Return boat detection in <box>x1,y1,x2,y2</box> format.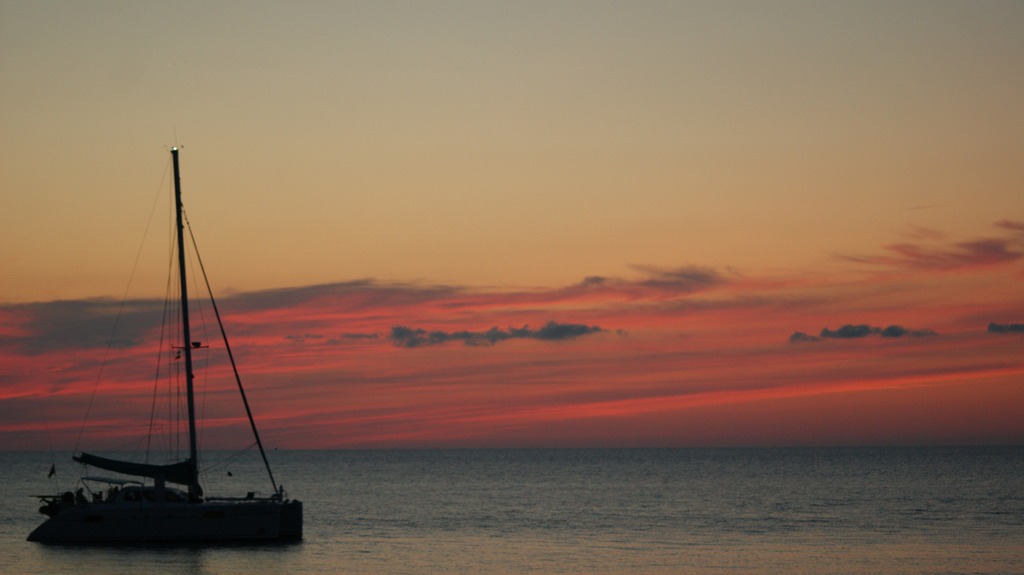
<box>20,148,305,569</box>.
